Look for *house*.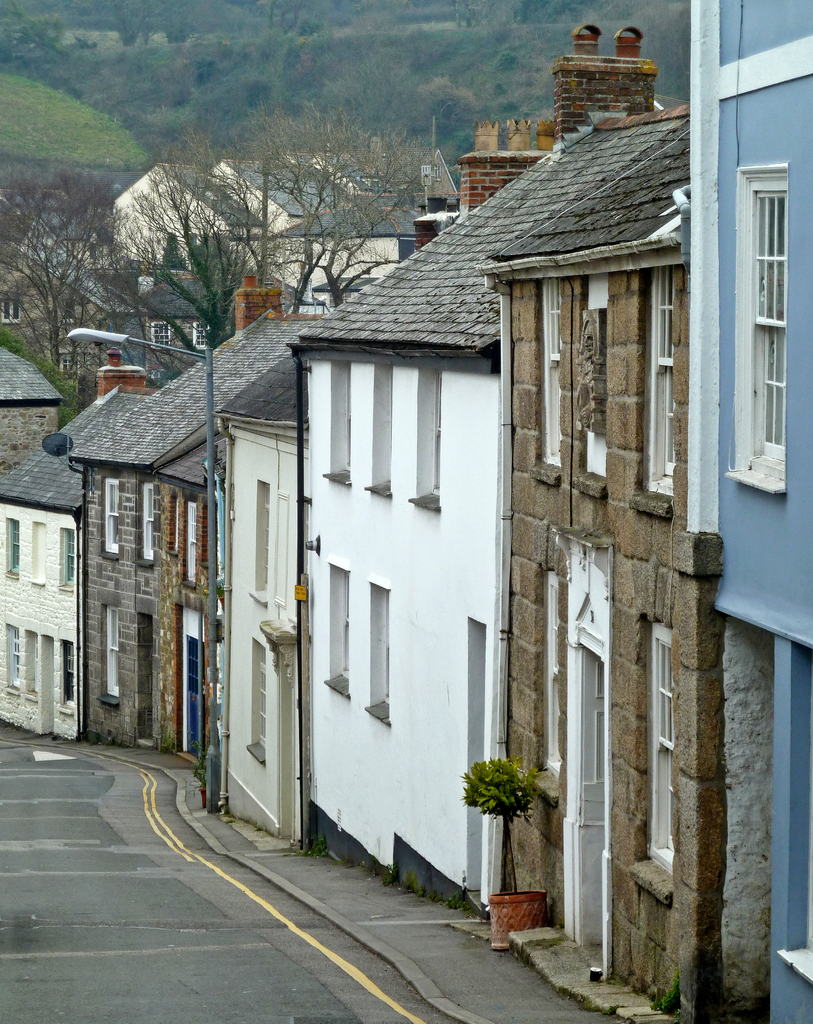
Found: locate(376, 138, 461, 227).
